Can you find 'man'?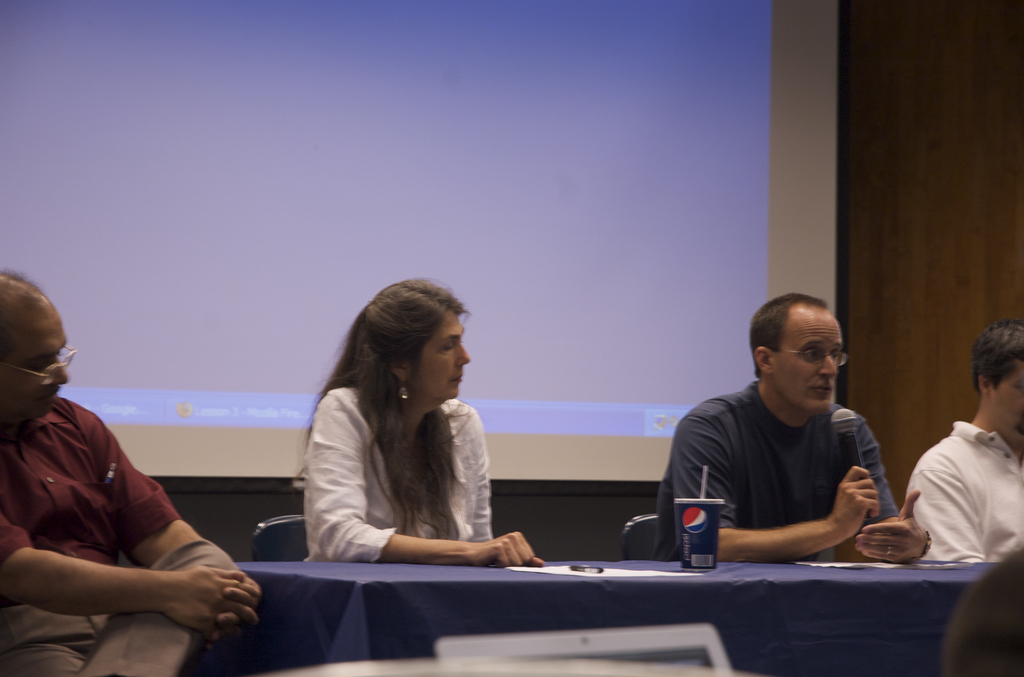
Yes, bounding box: crop(899, 320, 1023, 577).
